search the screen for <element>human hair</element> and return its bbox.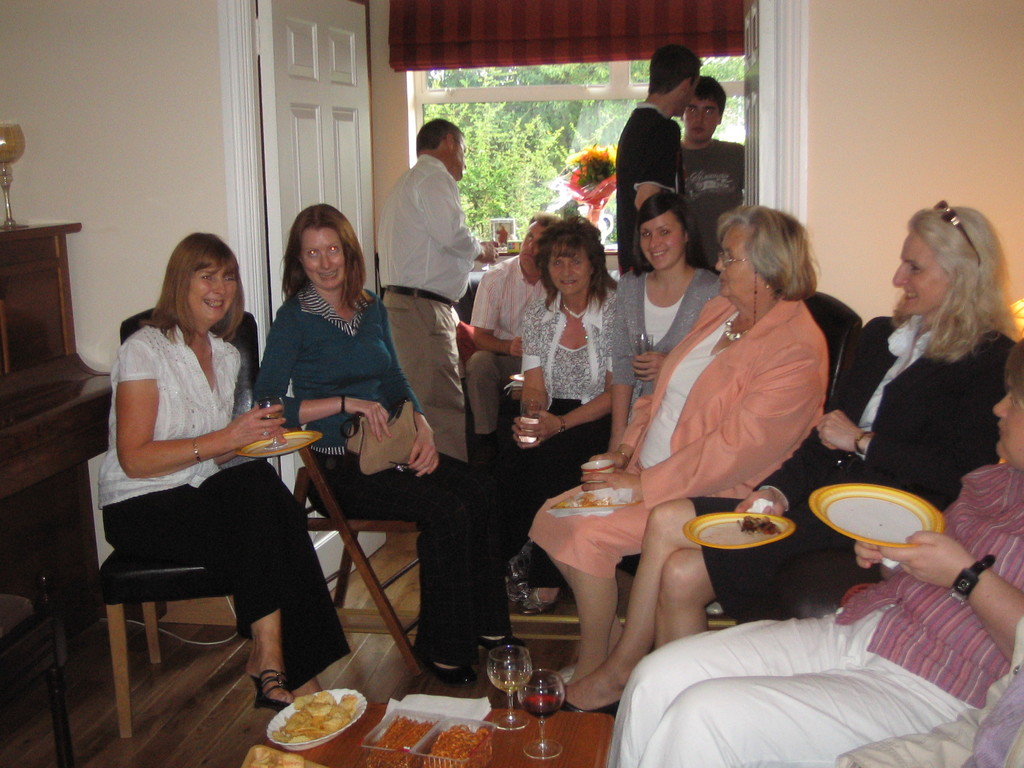
Found: detection(911, 200, 1021, 367).
